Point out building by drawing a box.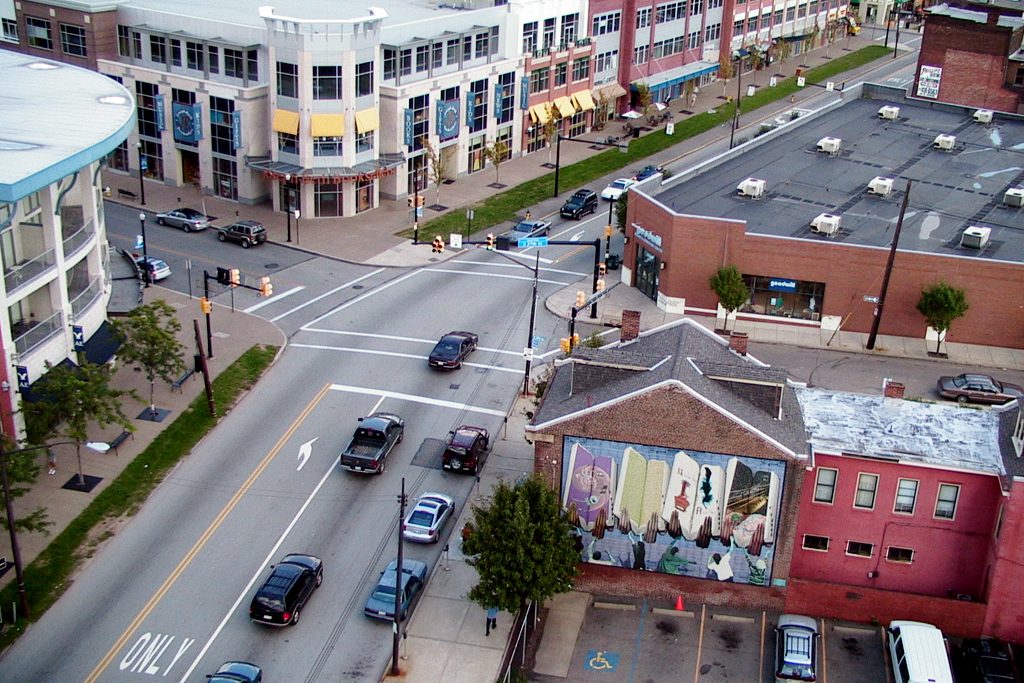
bbox=[902, 0, 1023, 123].
